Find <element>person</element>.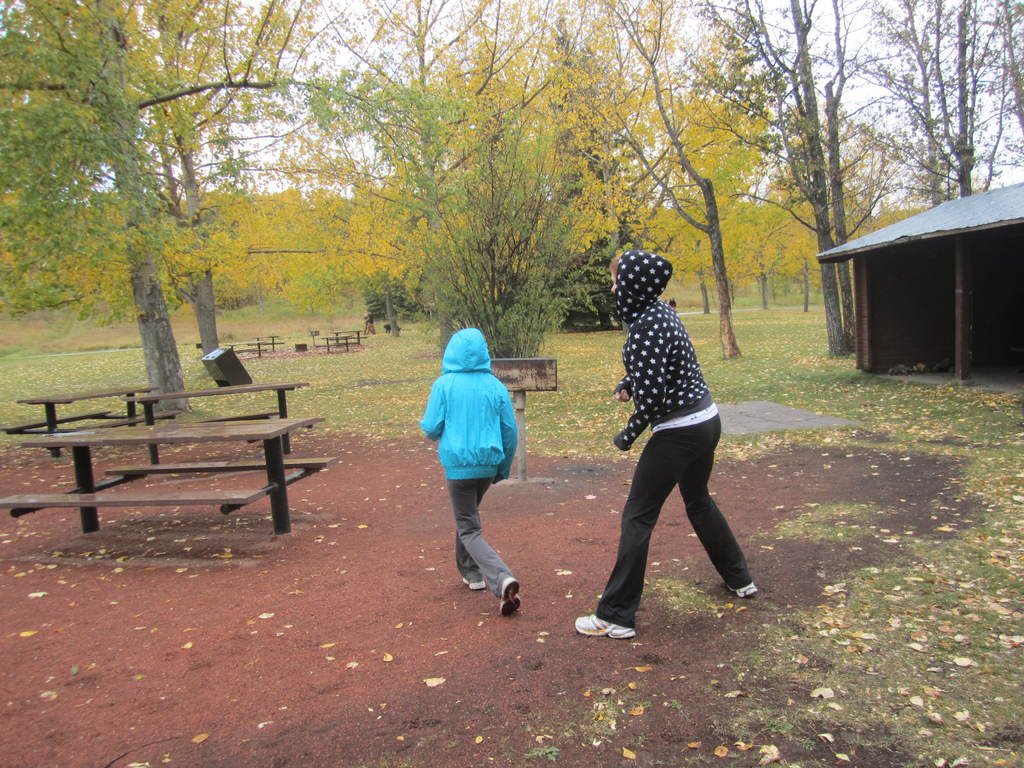
419/326/525/617.
